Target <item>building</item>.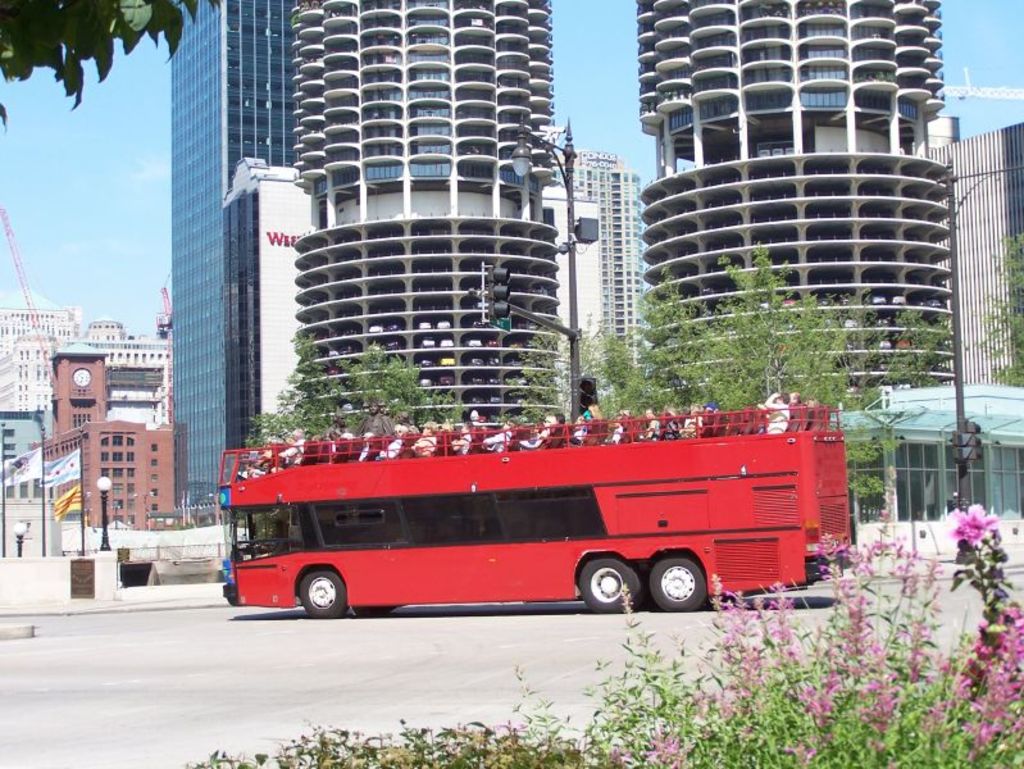
Target region: locate(0, 304, 82, 359).
